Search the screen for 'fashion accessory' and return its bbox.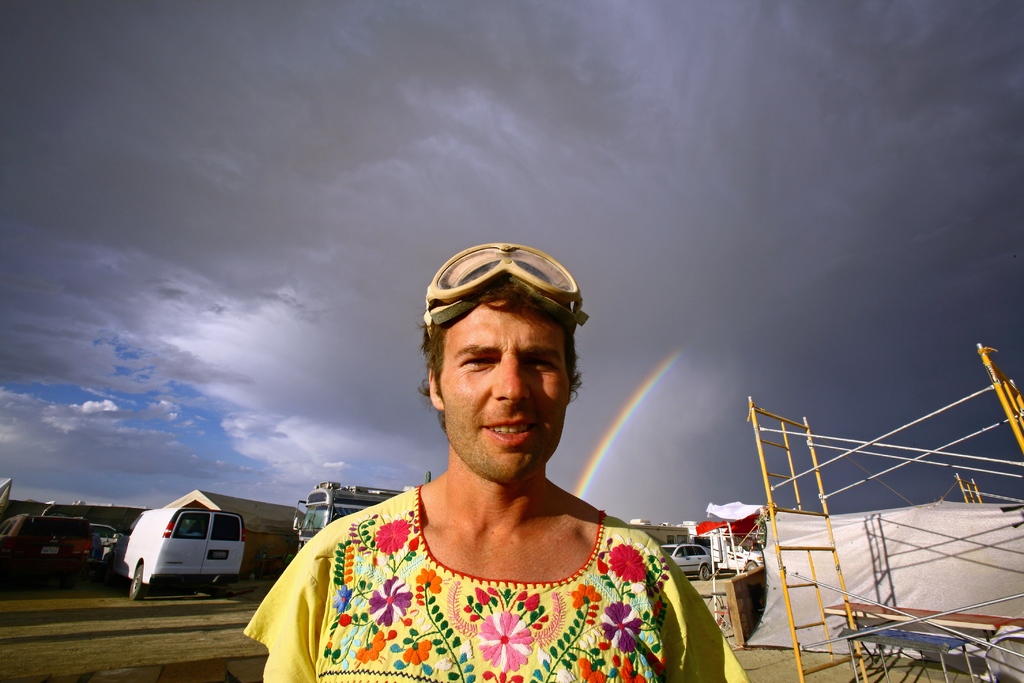
Found: bbox=(417, 238, 591, 336).
